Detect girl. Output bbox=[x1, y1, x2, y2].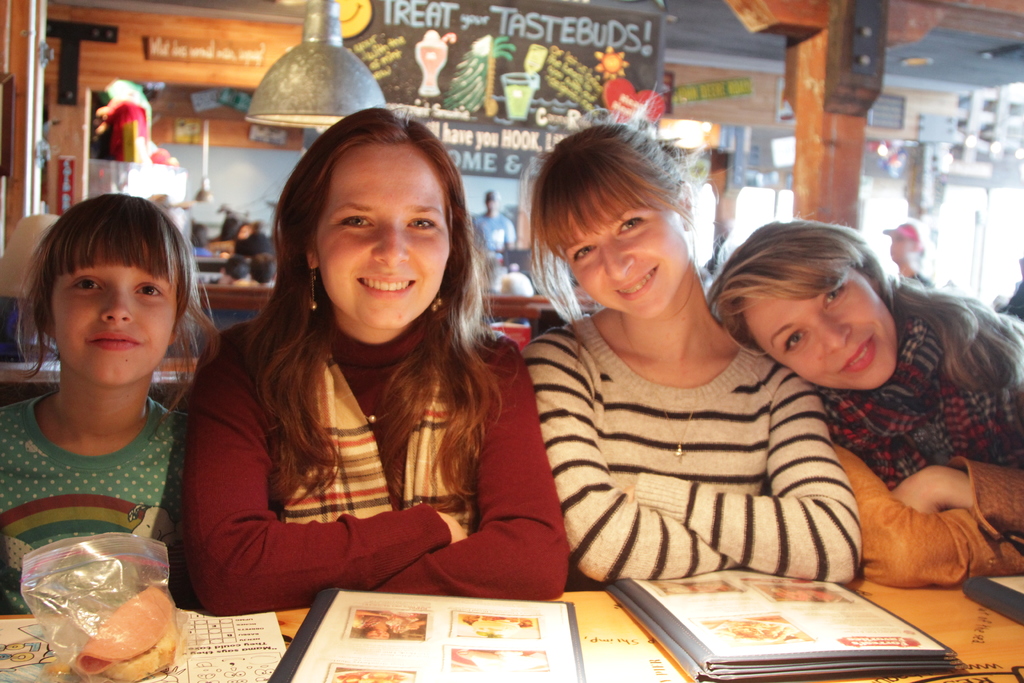
bbox=[508, 99, 863, 591].
